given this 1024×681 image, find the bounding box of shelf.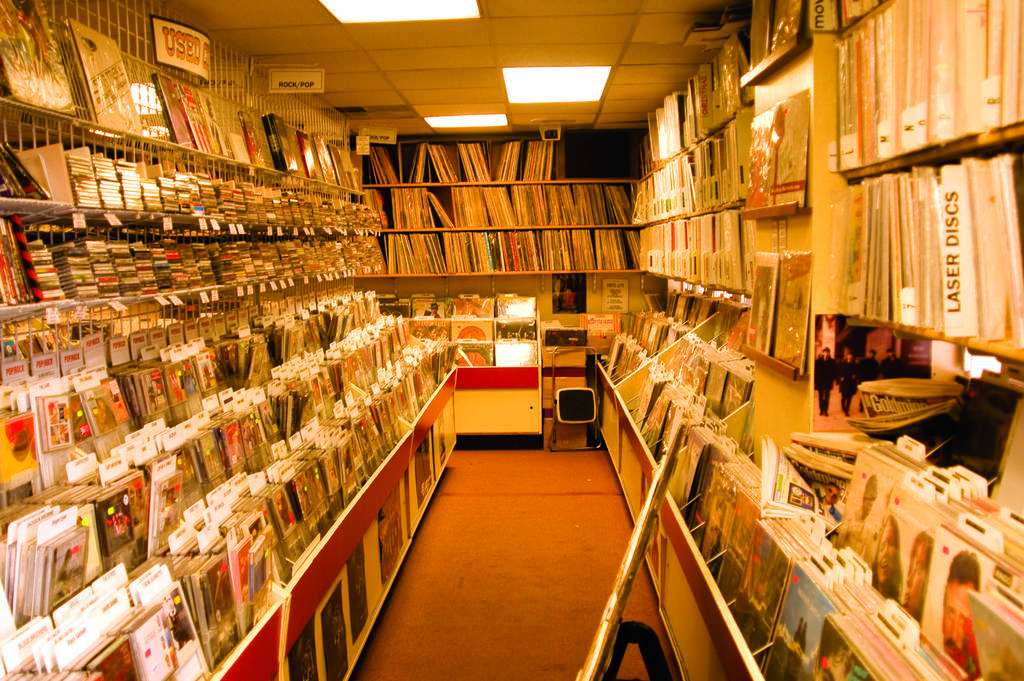
[x1=384, y1=227, x2=638, y2=270].
